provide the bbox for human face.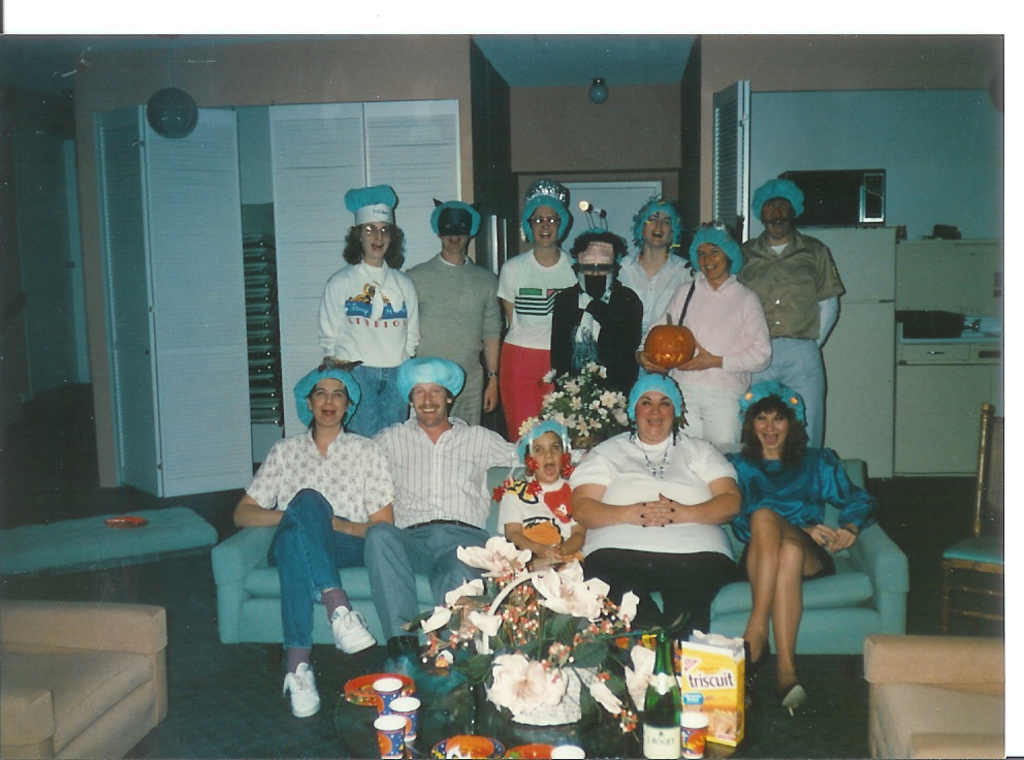
<region>412, 382, 447, 428</region>.
